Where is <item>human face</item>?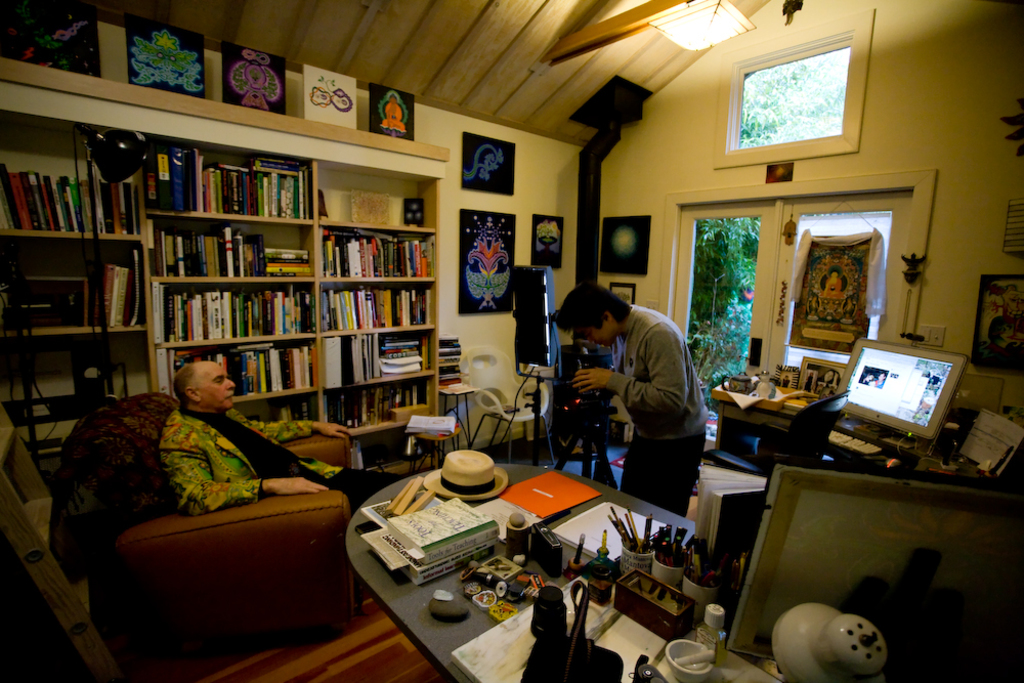
BBox(807, 262, 845, 313).
